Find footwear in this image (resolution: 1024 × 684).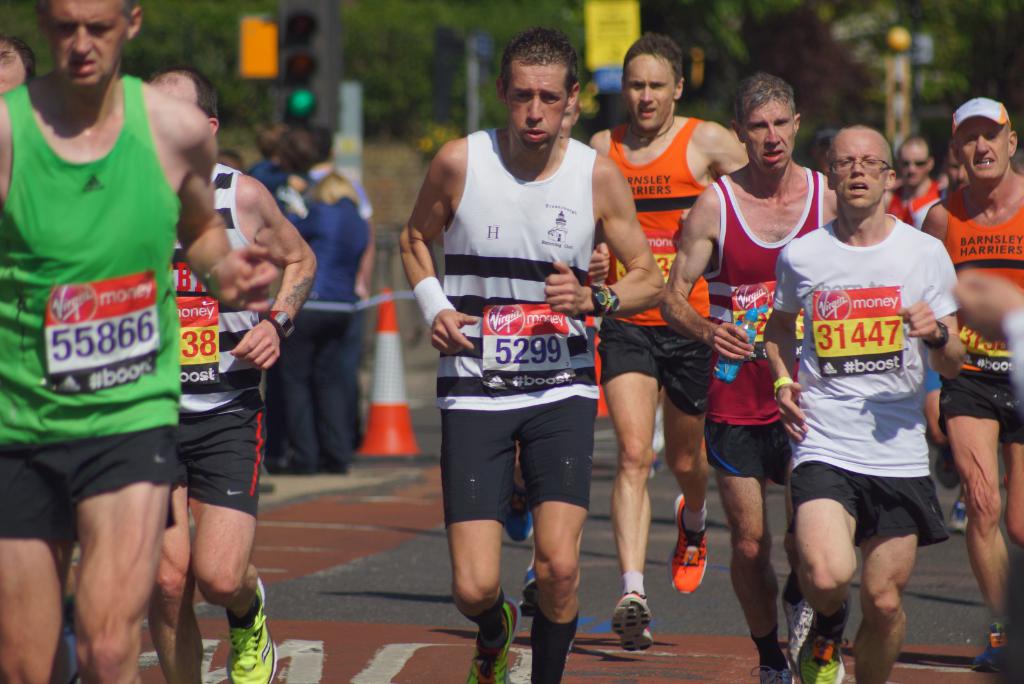
(x1=673, y1=490, x2=709, y2=592).
